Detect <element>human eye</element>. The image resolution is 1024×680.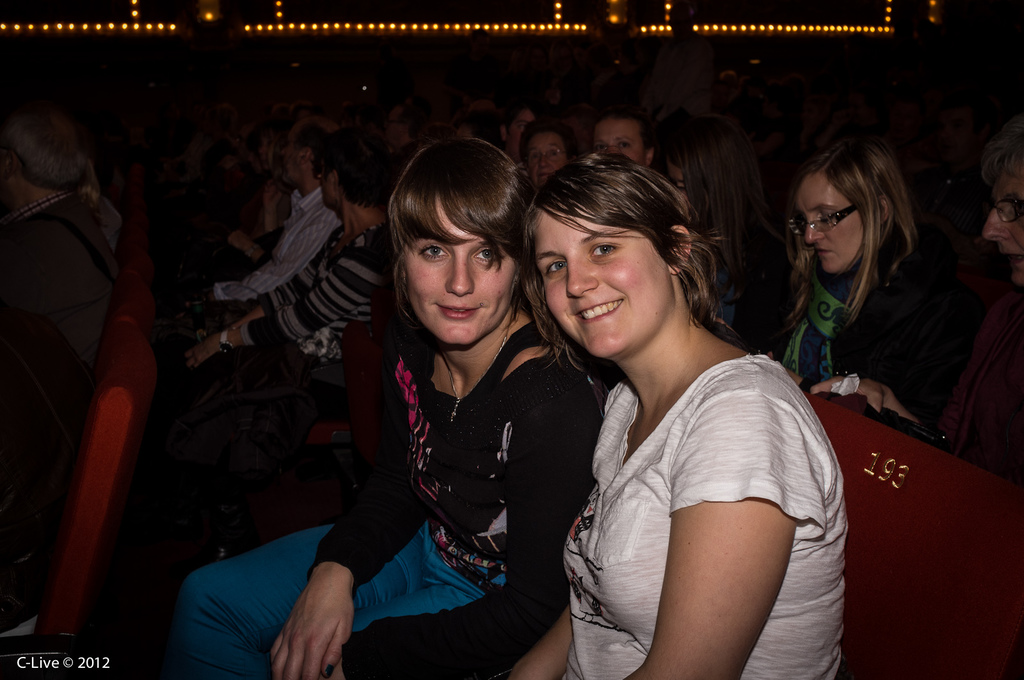
bbox=[544, 258, 566, 276].
